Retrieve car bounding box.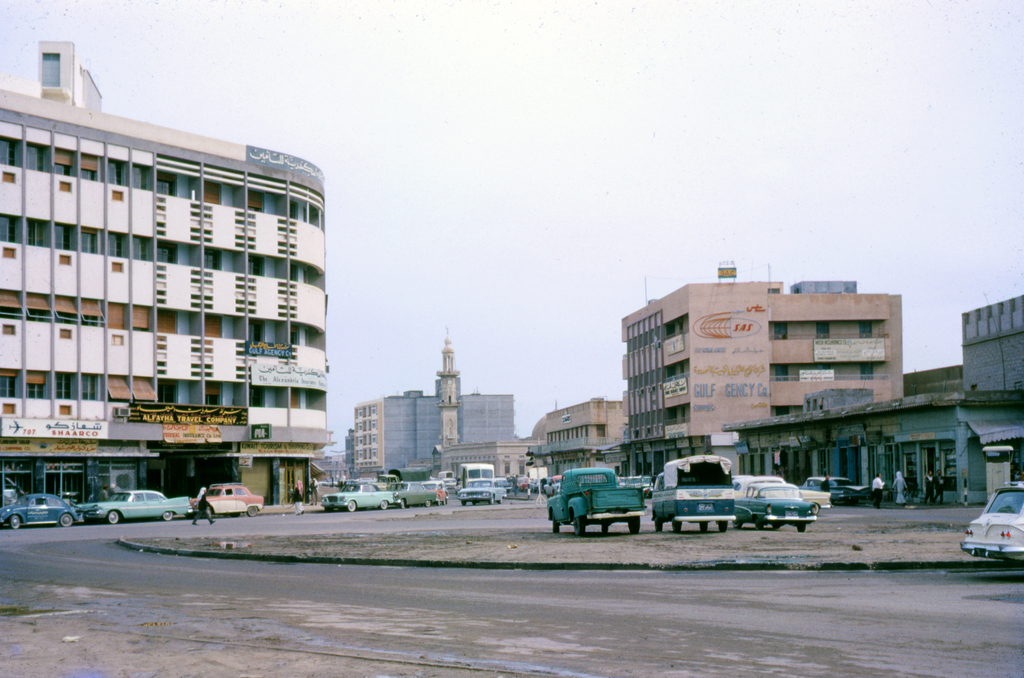
Bounding box: box(327, 480, 393, 510).
